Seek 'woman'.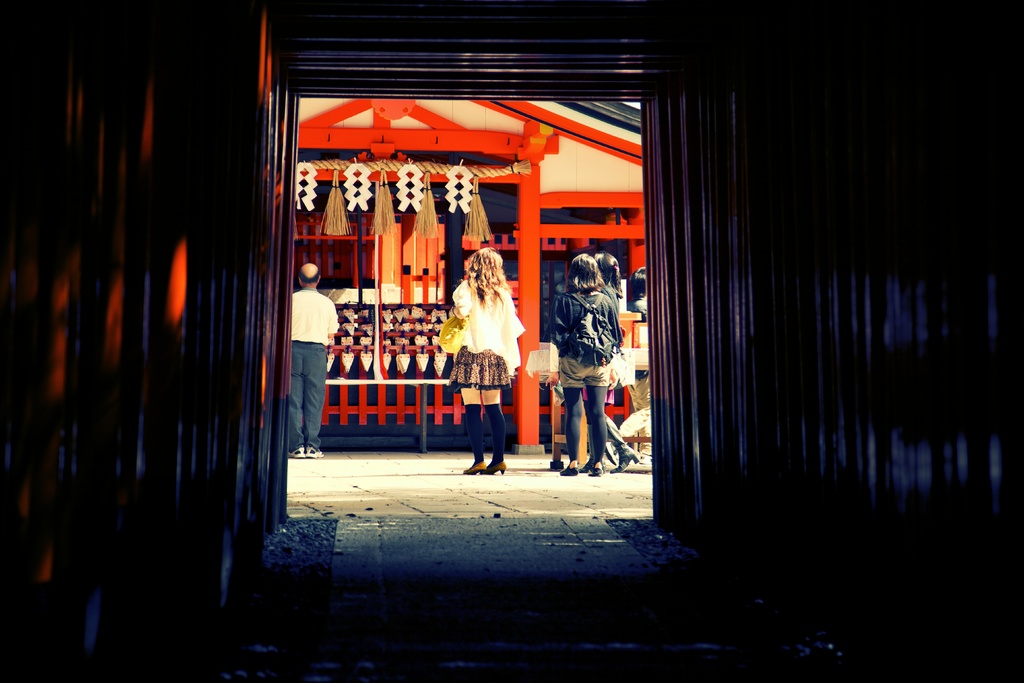
select_region(627, 266, 649, 322).
